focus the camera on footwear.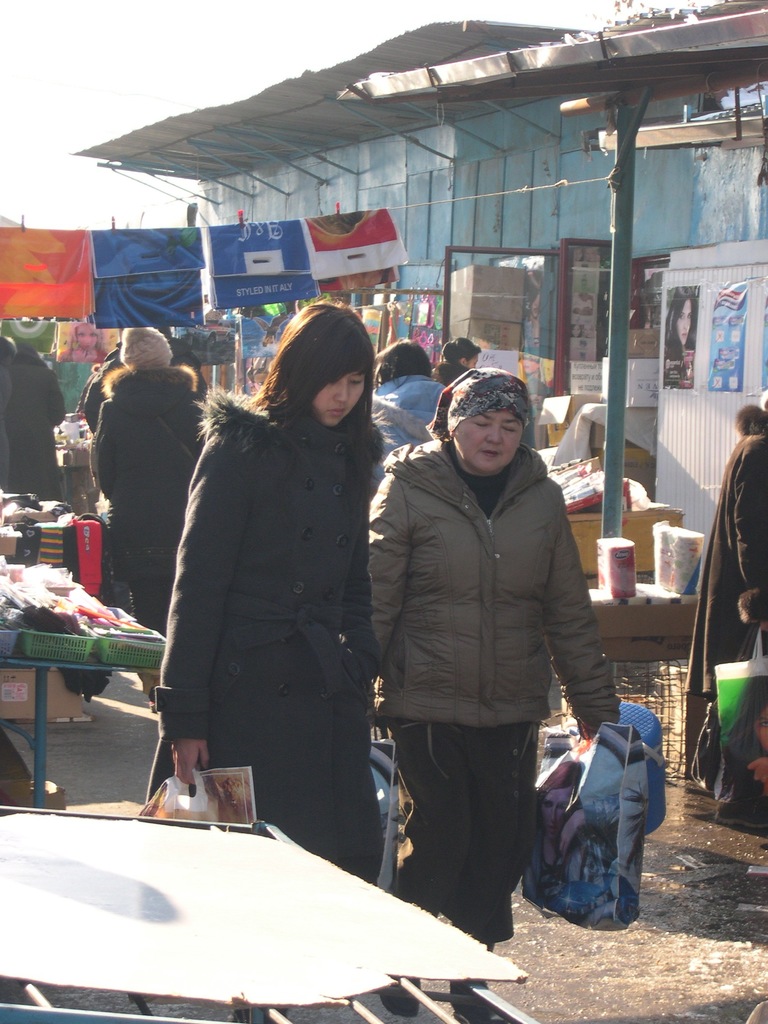
Focus region: locate(378, 975, 418, 1020).
